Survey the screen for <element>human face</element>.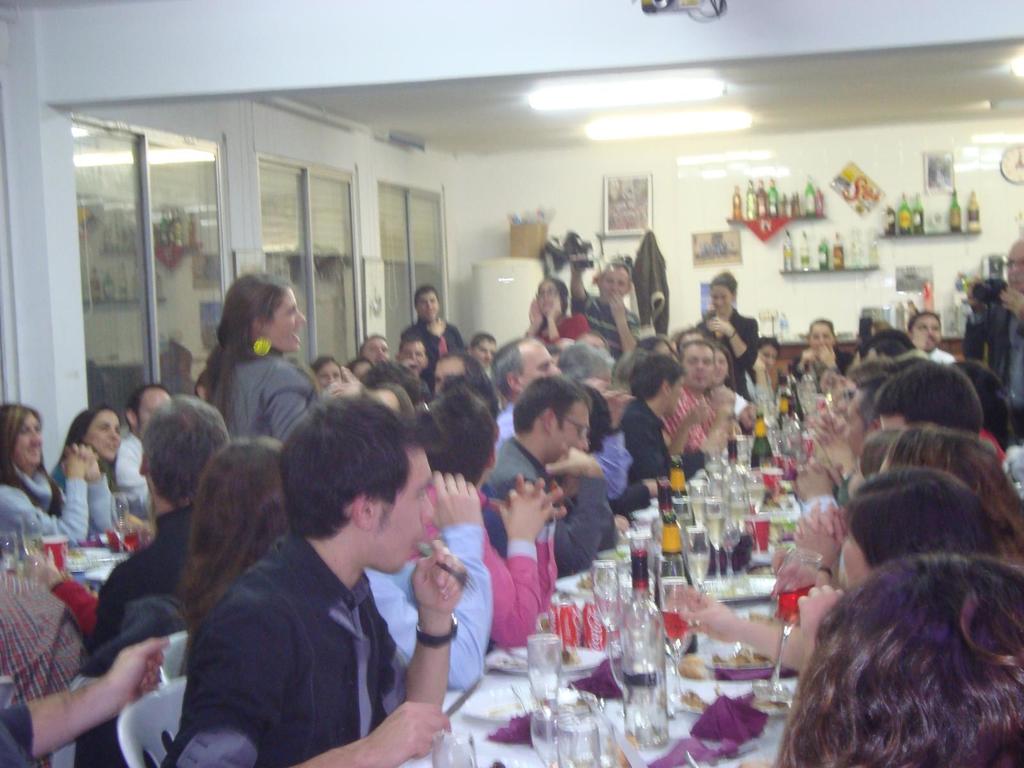
Survey found: 596 260 626 301.
